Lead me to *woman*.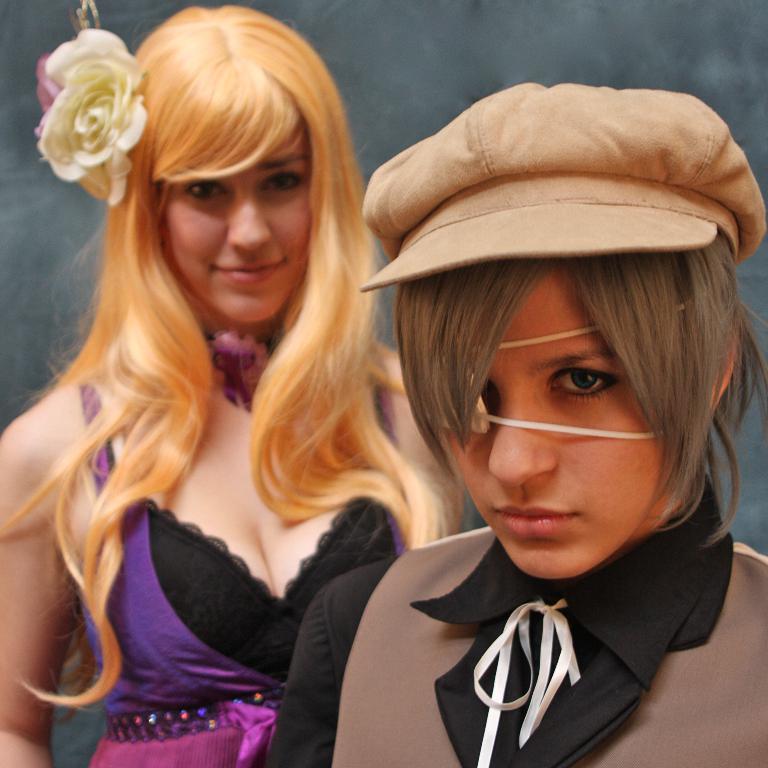
Lead to box(258, 80, 767, 767).
